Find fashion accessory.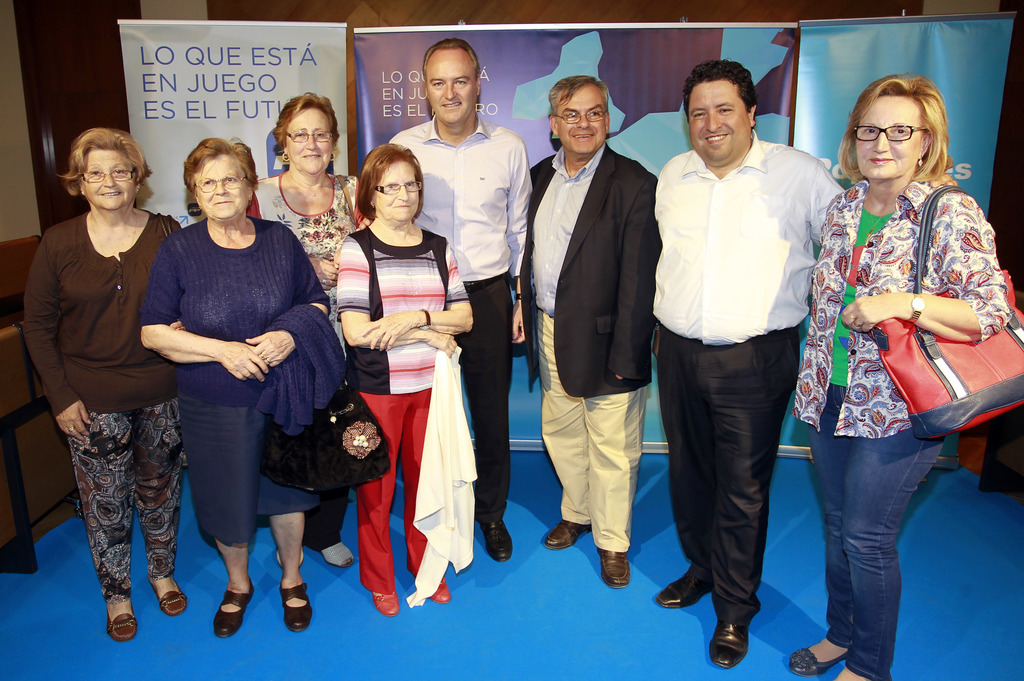
<bbox>262, 367, 392, 497</bbox>.
